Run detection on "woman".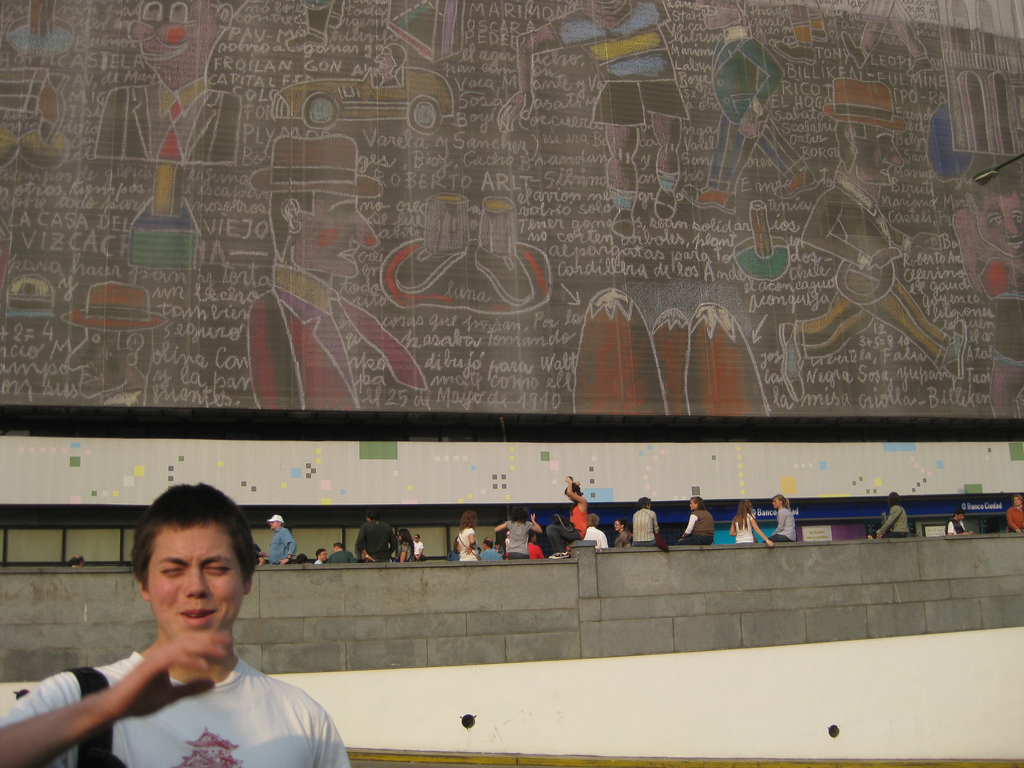
Result: pyautogui.locateOnScreen(1007, 495, 1023, 532).
